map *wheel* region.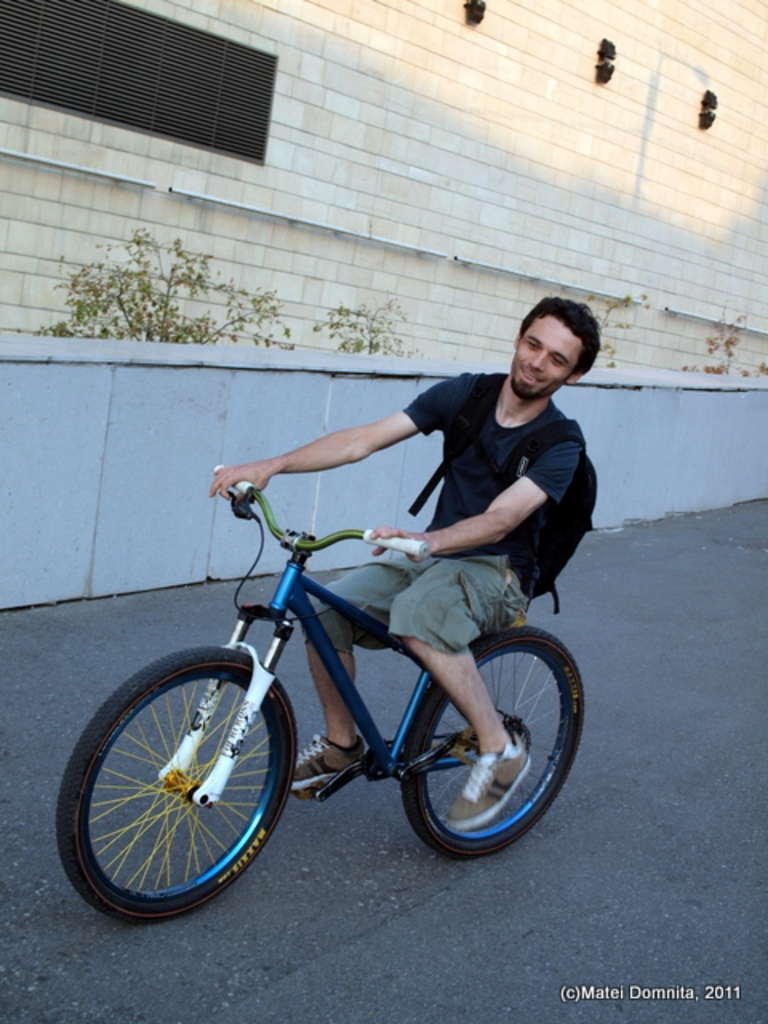
Mapped to x1=397, y1=622, x2=587, y2=864.
